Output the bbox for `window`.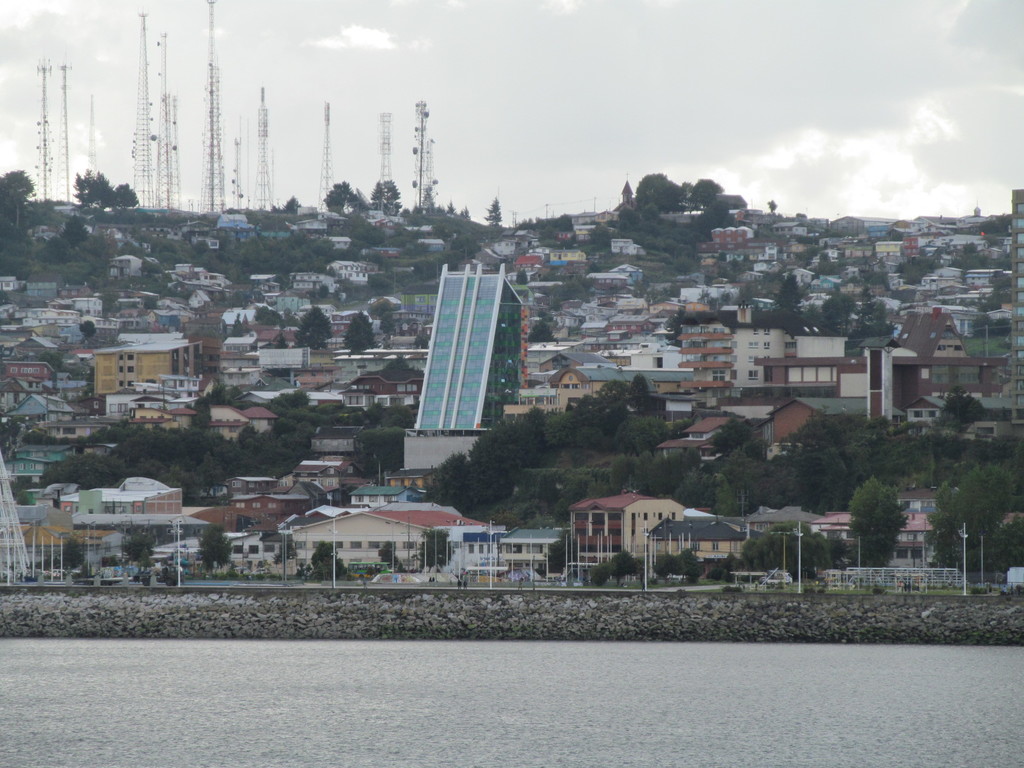
{"x1": 374, "y1": 395, "x2": 389, "y2": 408}.
